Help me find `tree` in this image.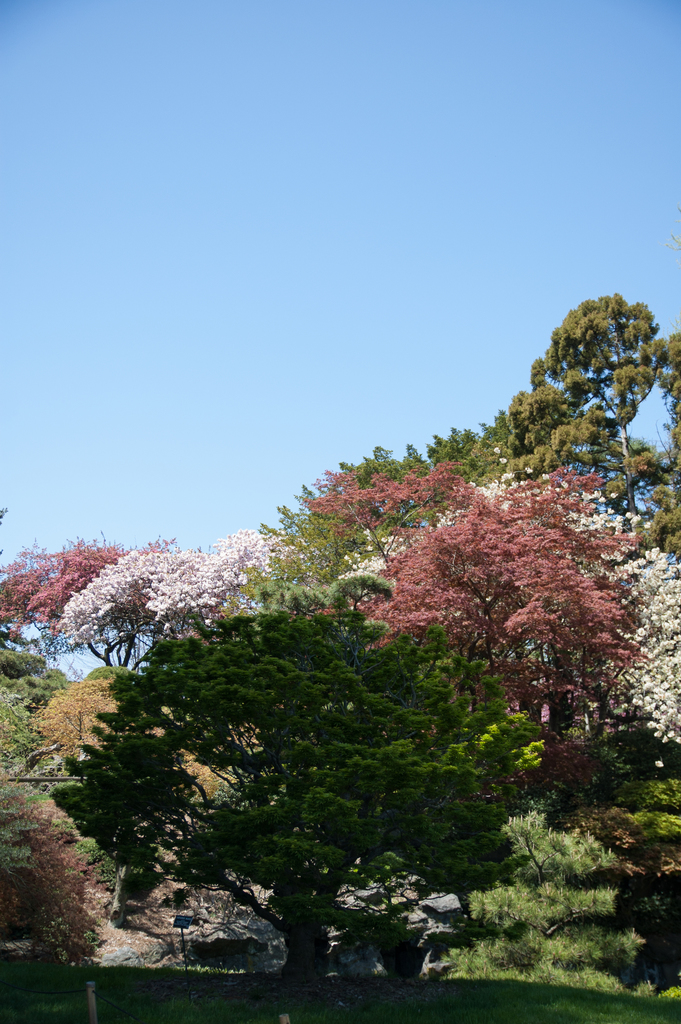
Found it: bbox(7, 532, 142, 679).
